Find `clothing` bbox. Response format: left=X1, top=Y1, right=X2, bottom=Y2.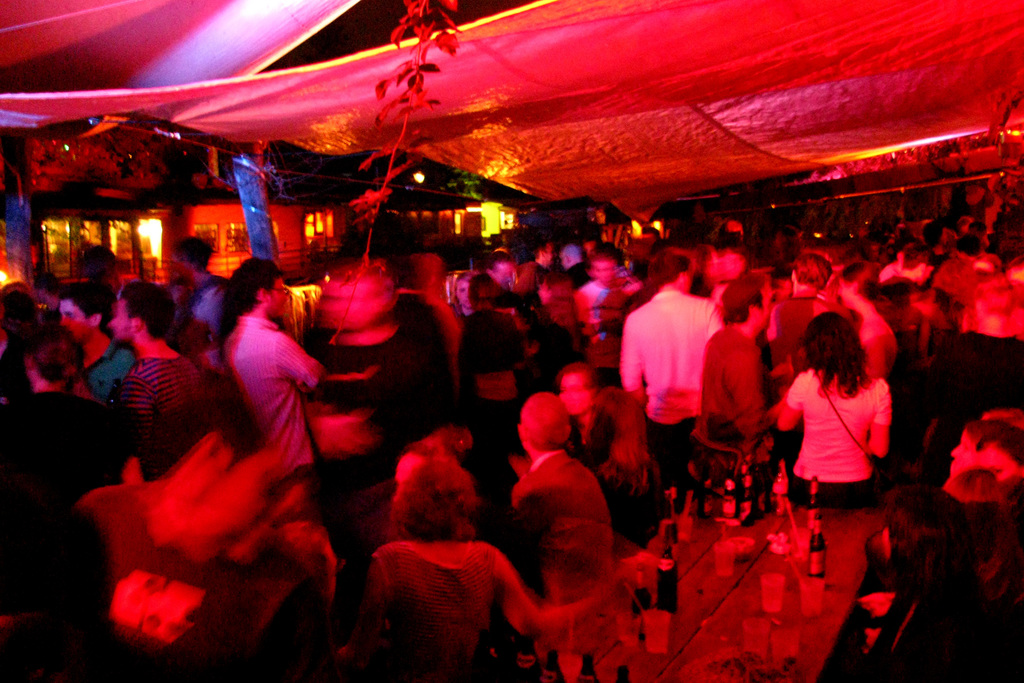
left=458, top=304, right=524, bottom=429.
